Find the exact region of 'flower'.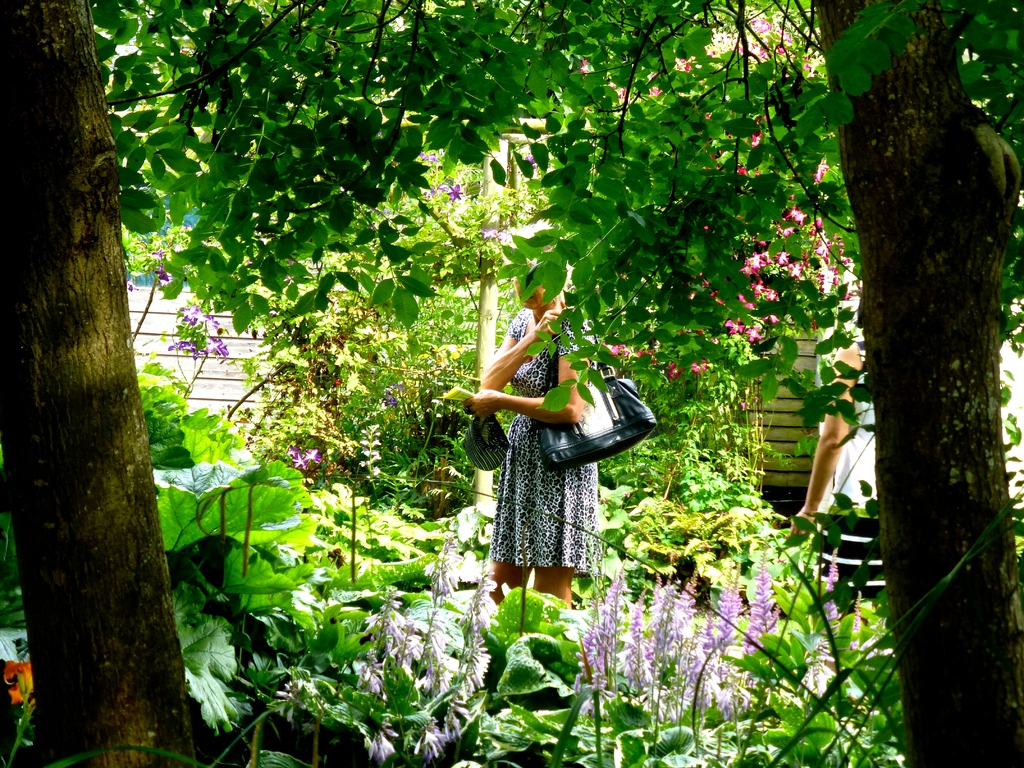
Exact region: BBox(738, 573, 775, 656).
